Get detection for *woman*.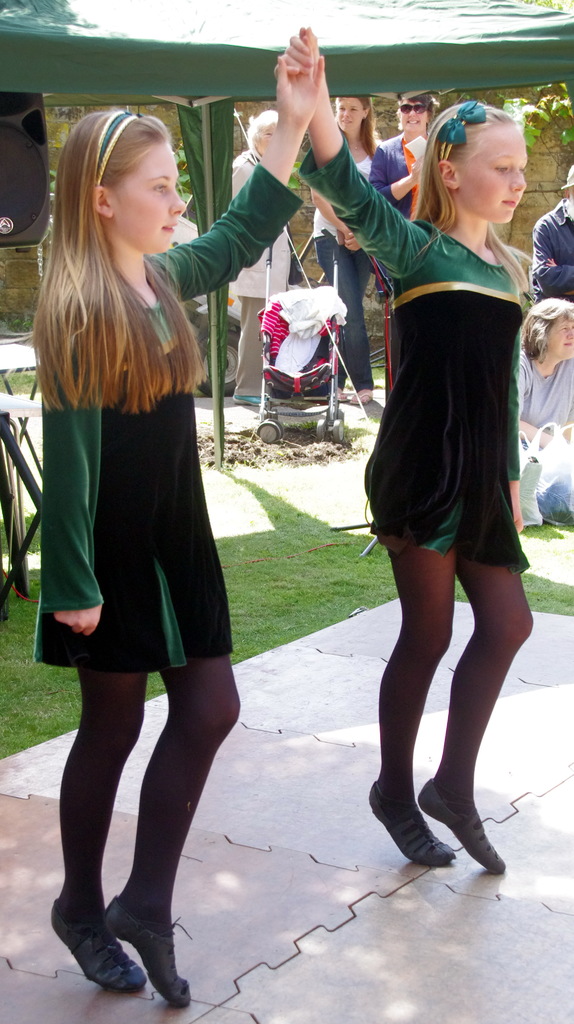
Detection: x1=309, y1=93, x2=388, y2=401.
